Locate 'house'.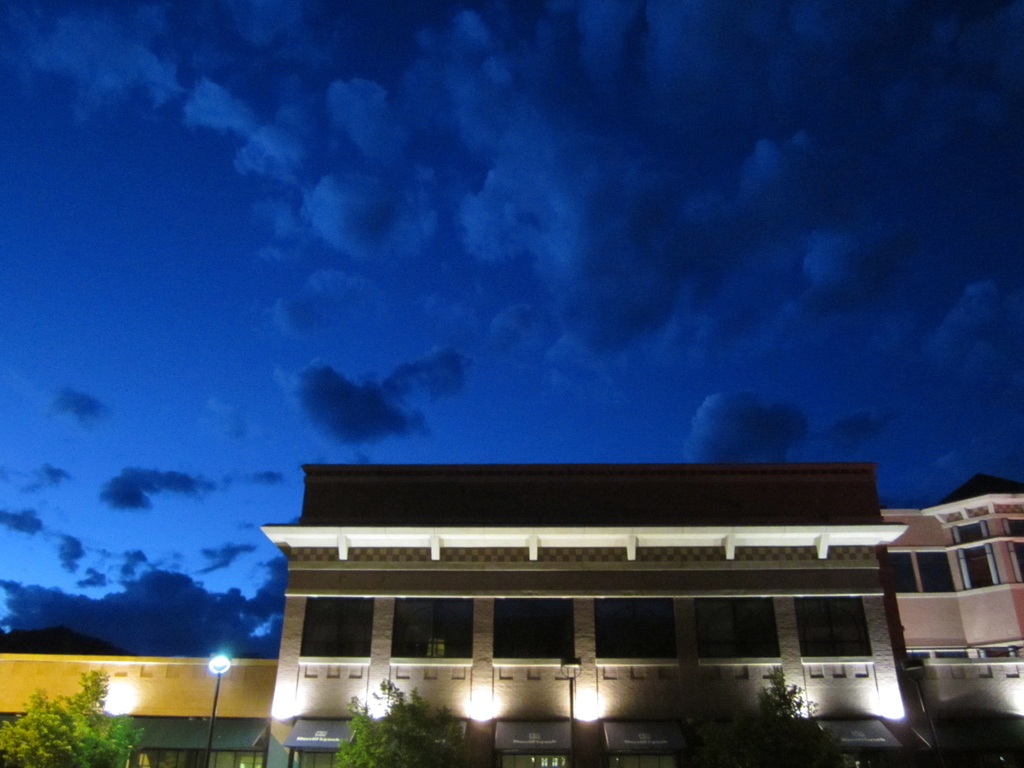
Bounding box: x1=876, y1=468, x2=1023, y2=761.
